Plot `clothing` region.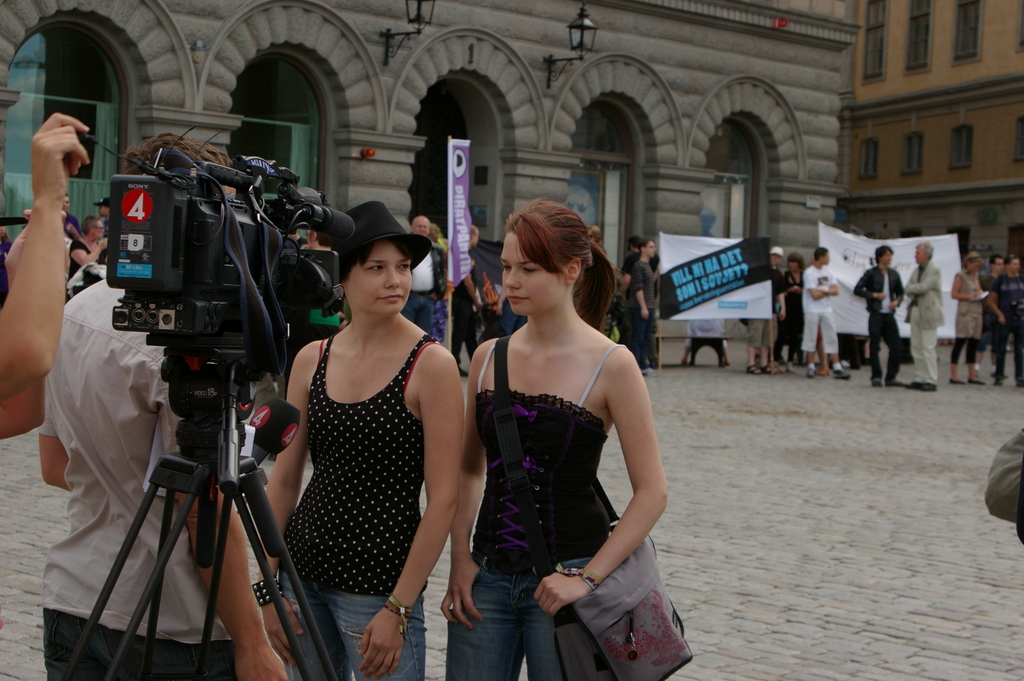
Plotted at <box>952,267,986,363</box>.
